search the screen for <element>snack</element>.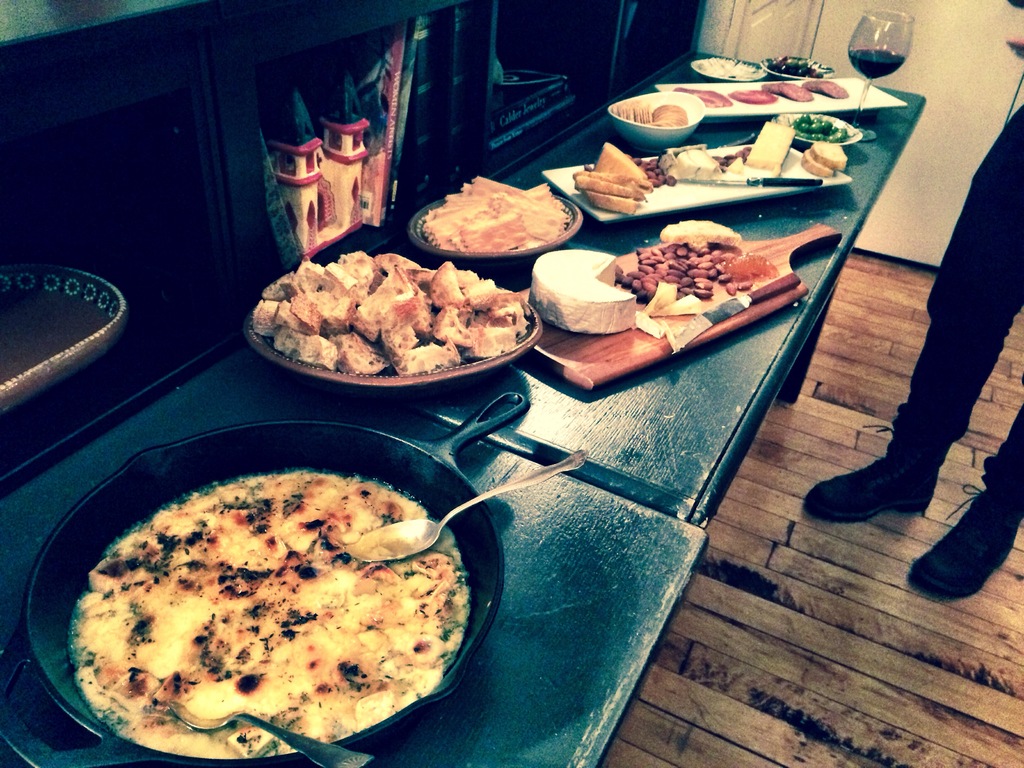
Found at bbox(746, 123, 804, 176).
